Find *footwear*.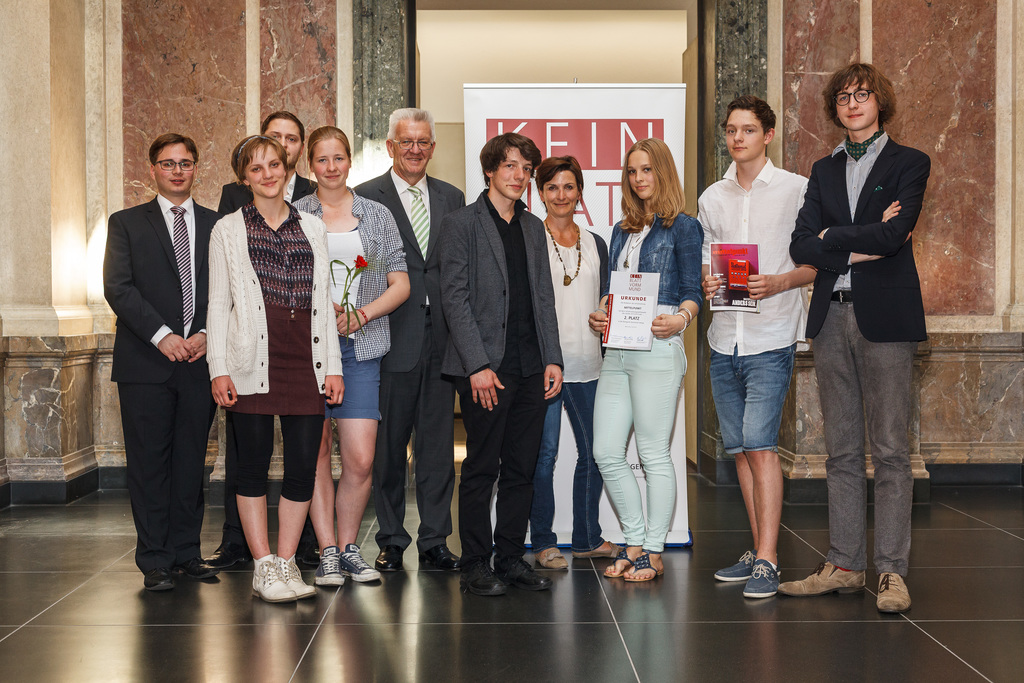
x1=620 y1=551 x2=665 y2=584.
